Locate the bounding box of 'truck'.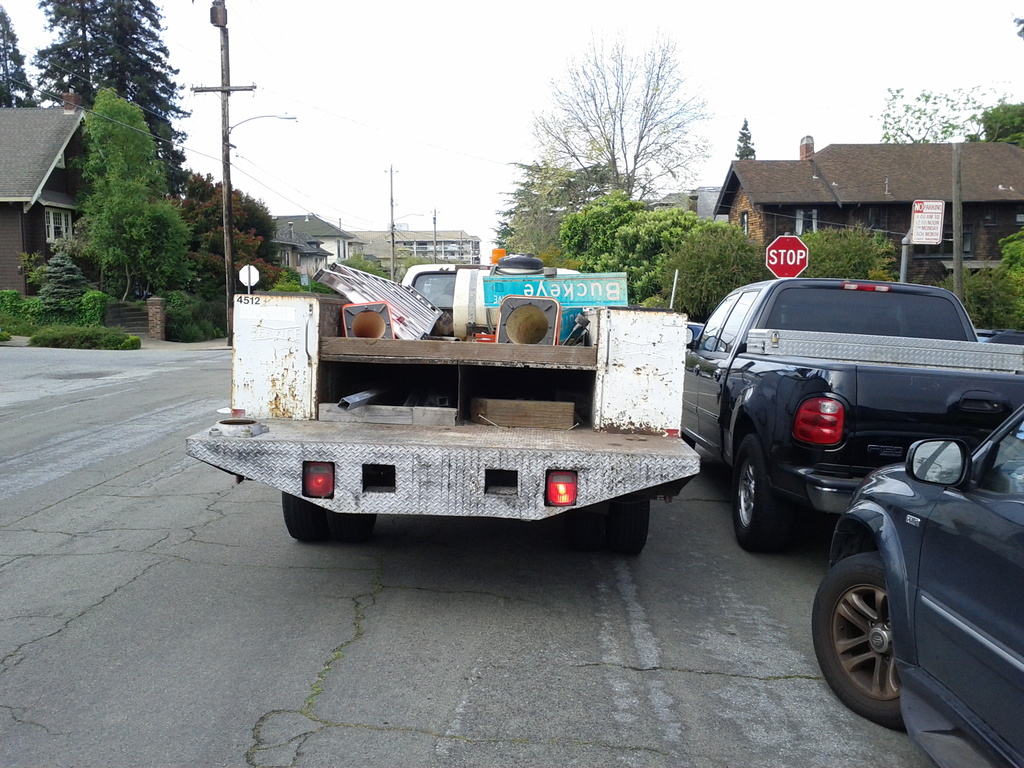
Bounding box: {"x1": 678, "y1": 273, "x2": 1023, "y2": 558}.
